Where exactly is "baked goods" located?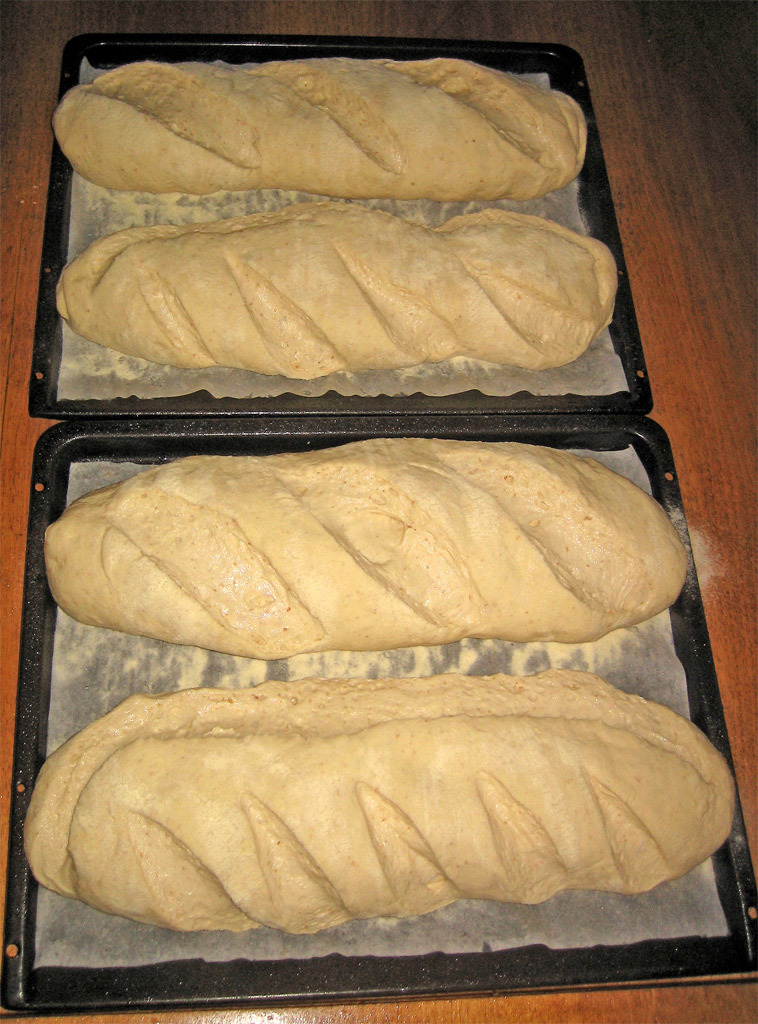
Its bounding box is [x1=24, y1=679, x2=744, y2=938].
